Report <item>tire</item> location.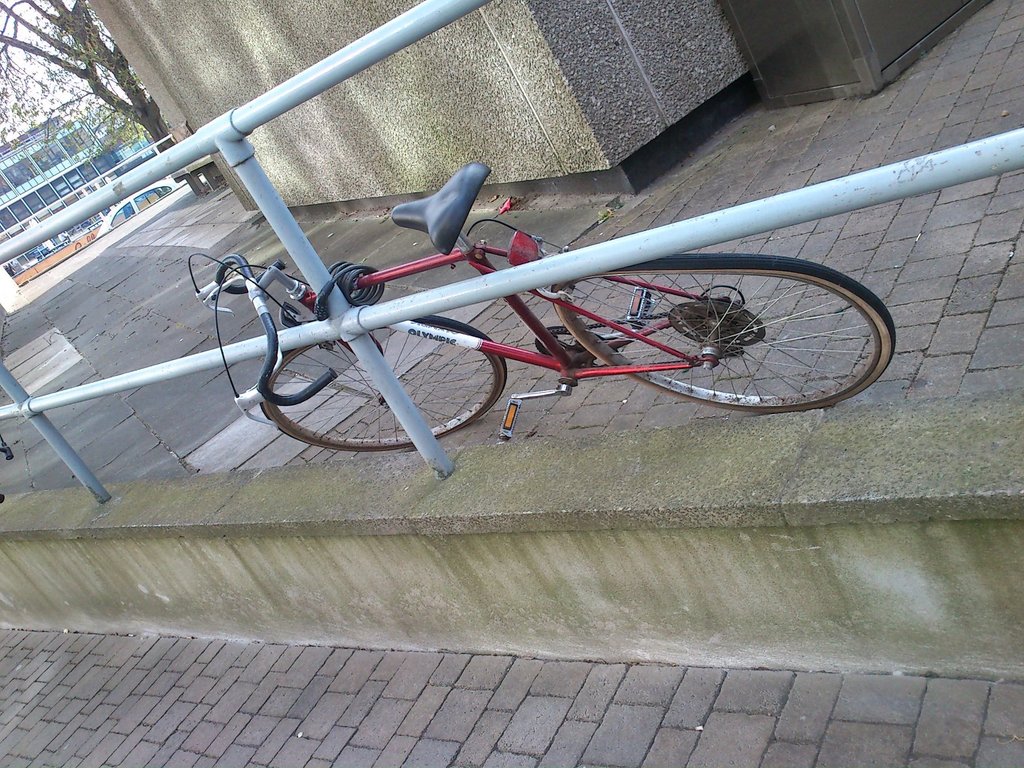
Report: 548/252/895/414.
